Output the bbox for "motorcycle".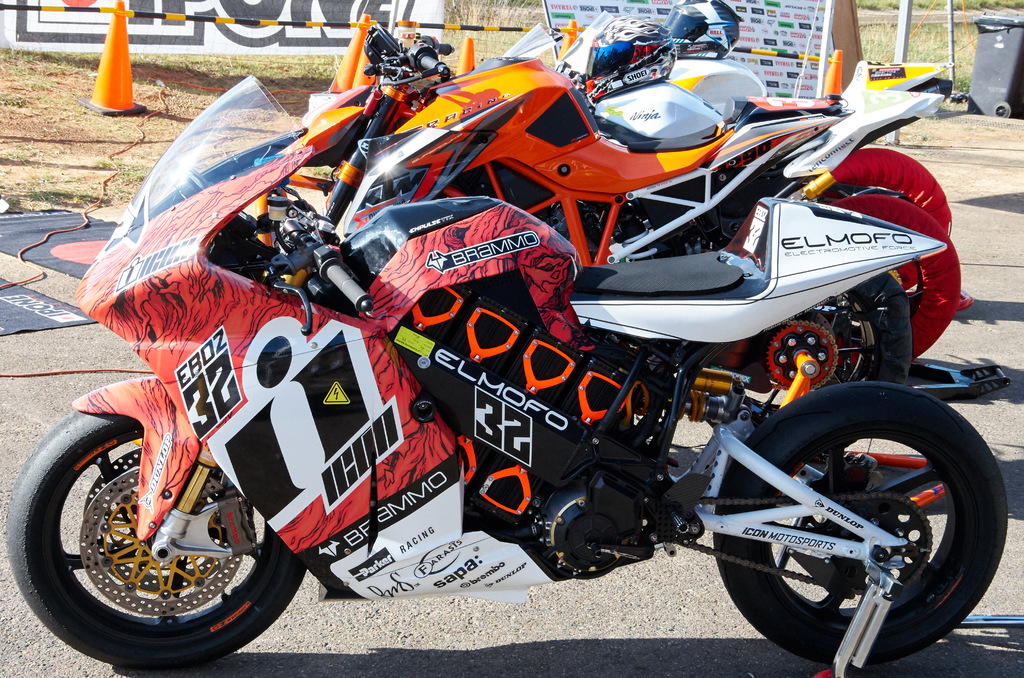
region(291, 57, 964, 359).
